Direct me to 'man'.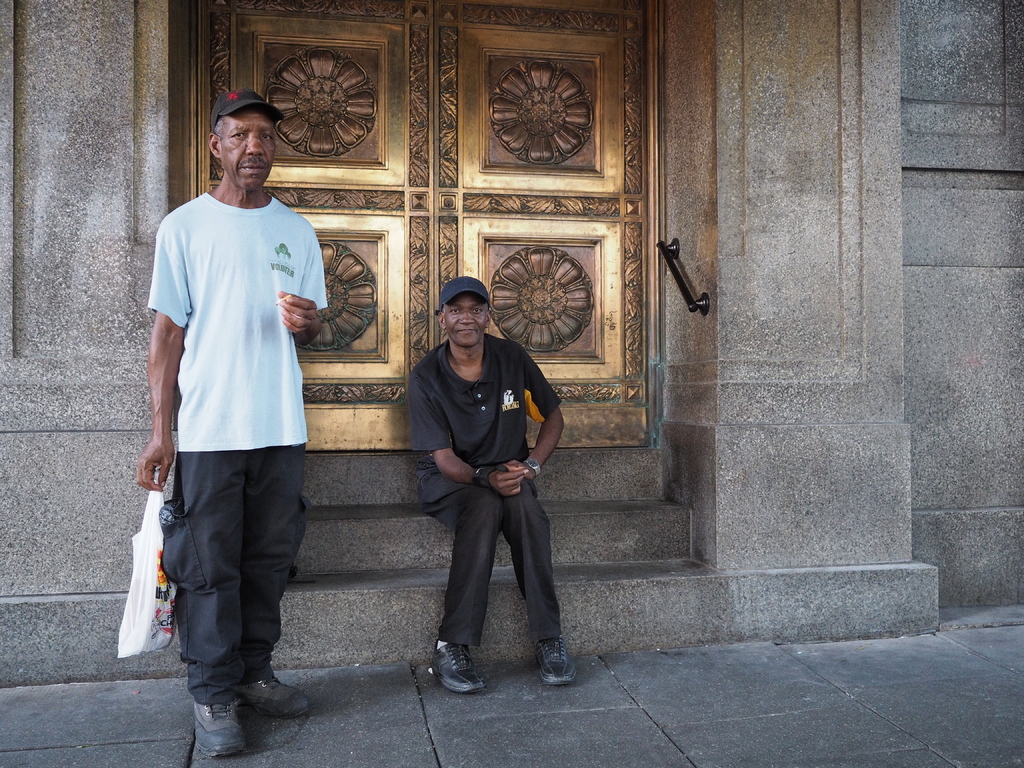
Direction: 136, 90, 332, 741.
